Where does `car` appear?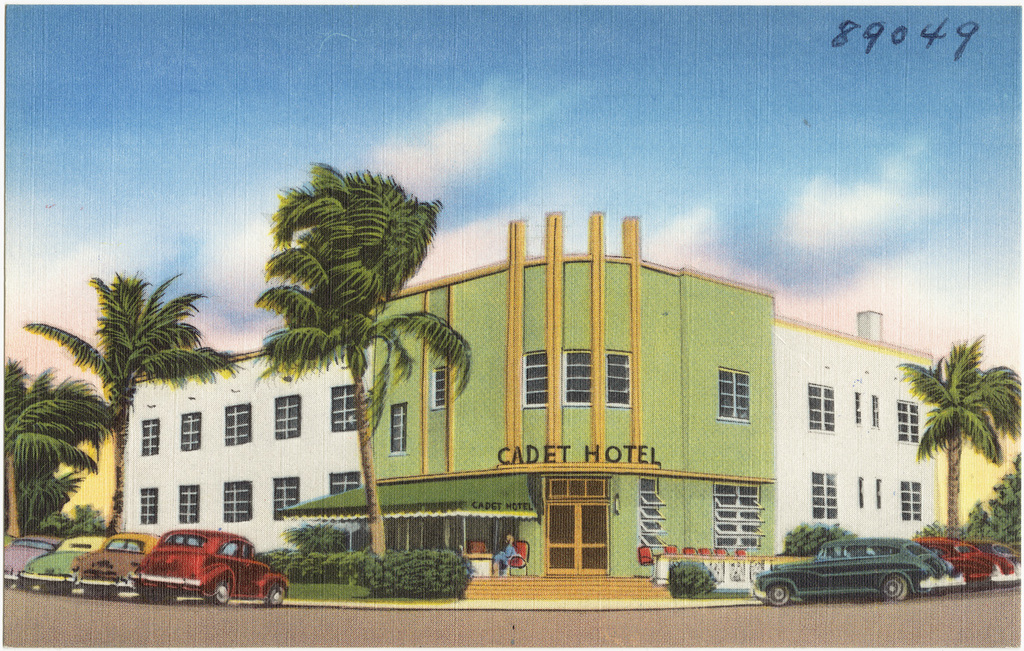
Appears at bbox=(72, 531, 160, 597).
